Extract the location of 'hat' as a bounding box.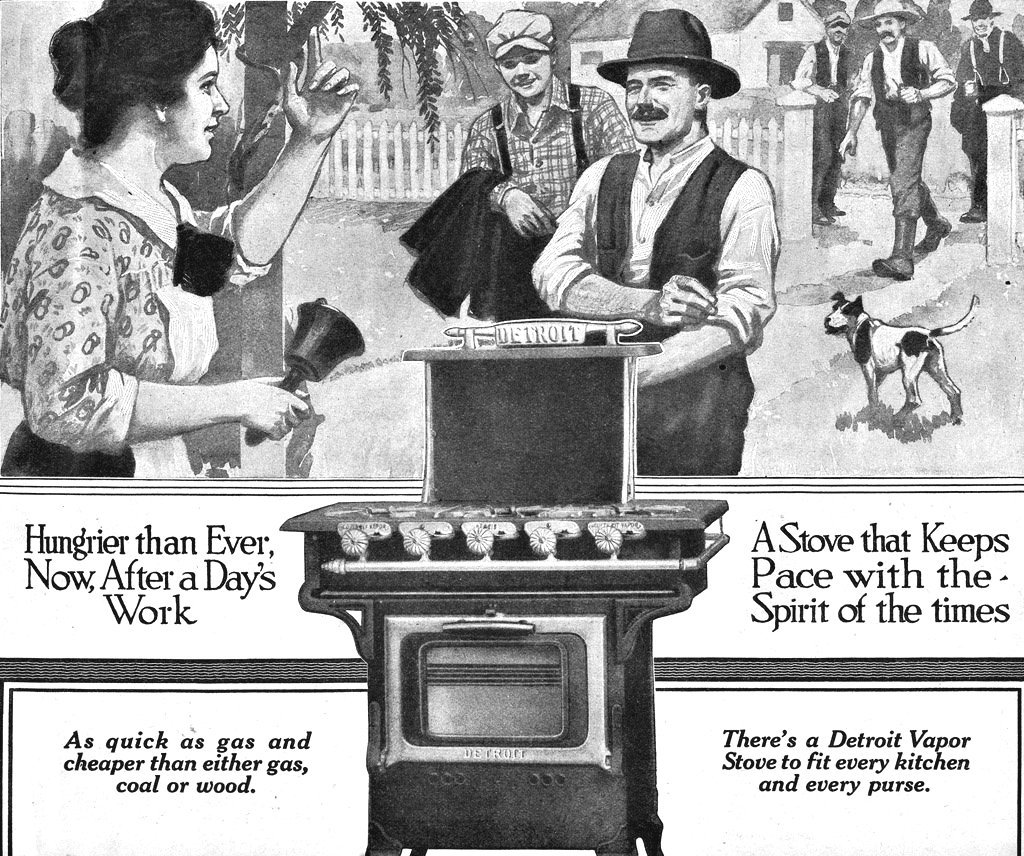
bbox(961, 0, 1001, 22).
